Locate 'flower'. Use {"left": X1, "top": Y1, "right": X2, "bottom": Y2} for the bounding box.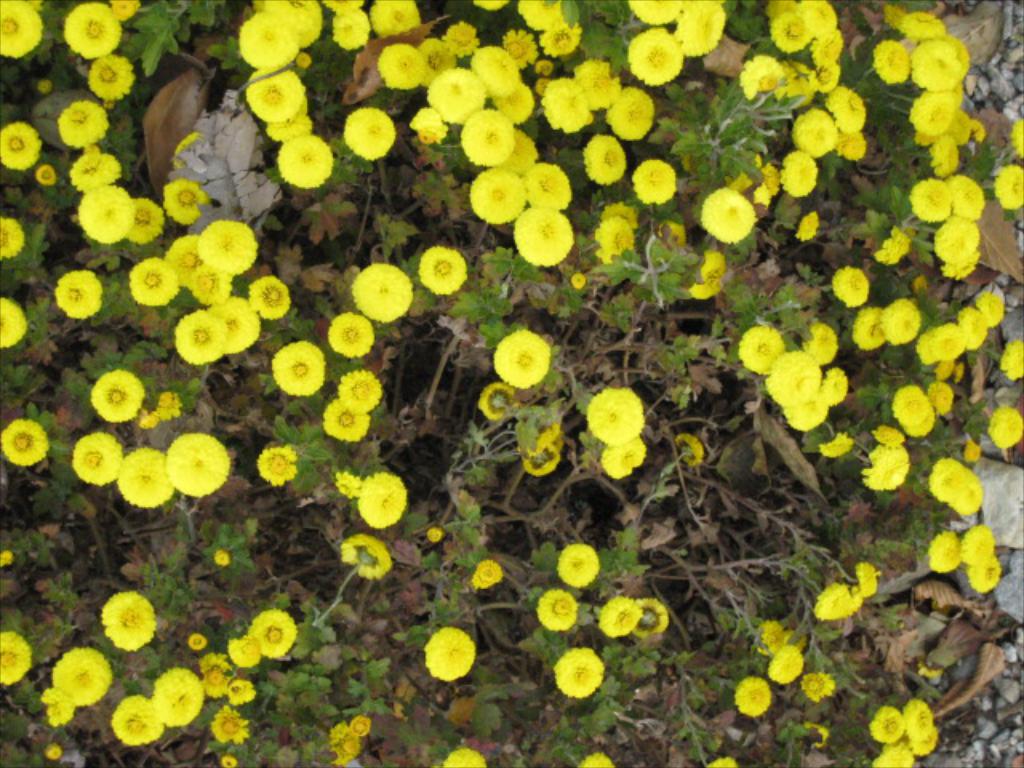
{"left": 274, "top": 341, "right": 317, "bottom": 398}.
